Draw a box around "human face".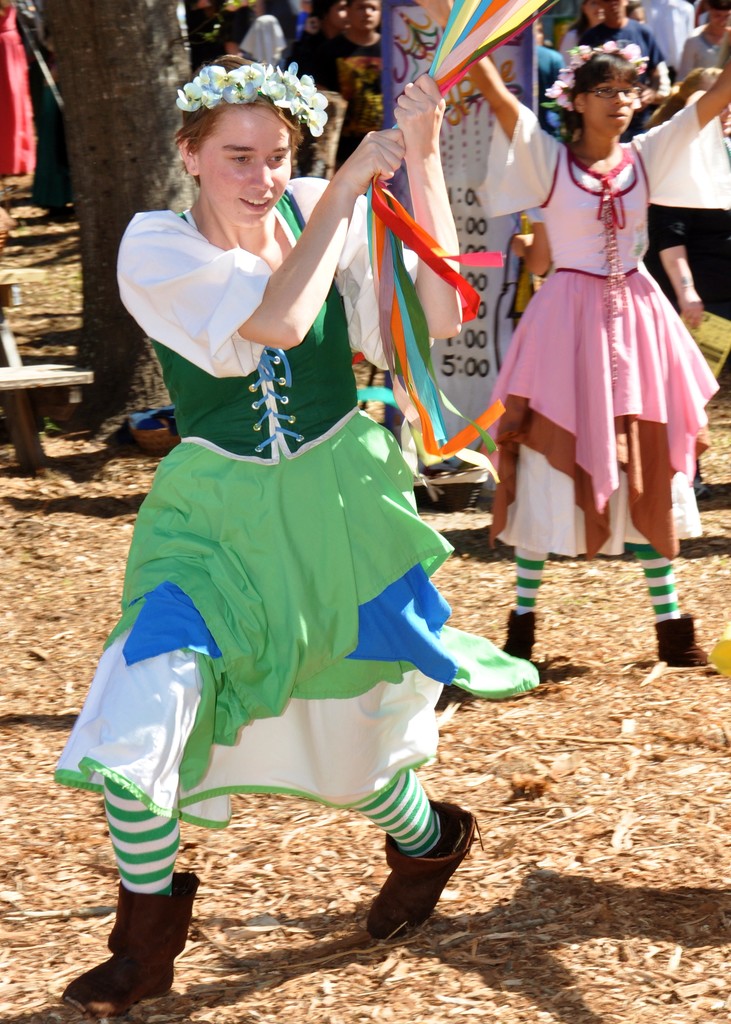
x1=193 y1=106 x2=293 y2=218.
